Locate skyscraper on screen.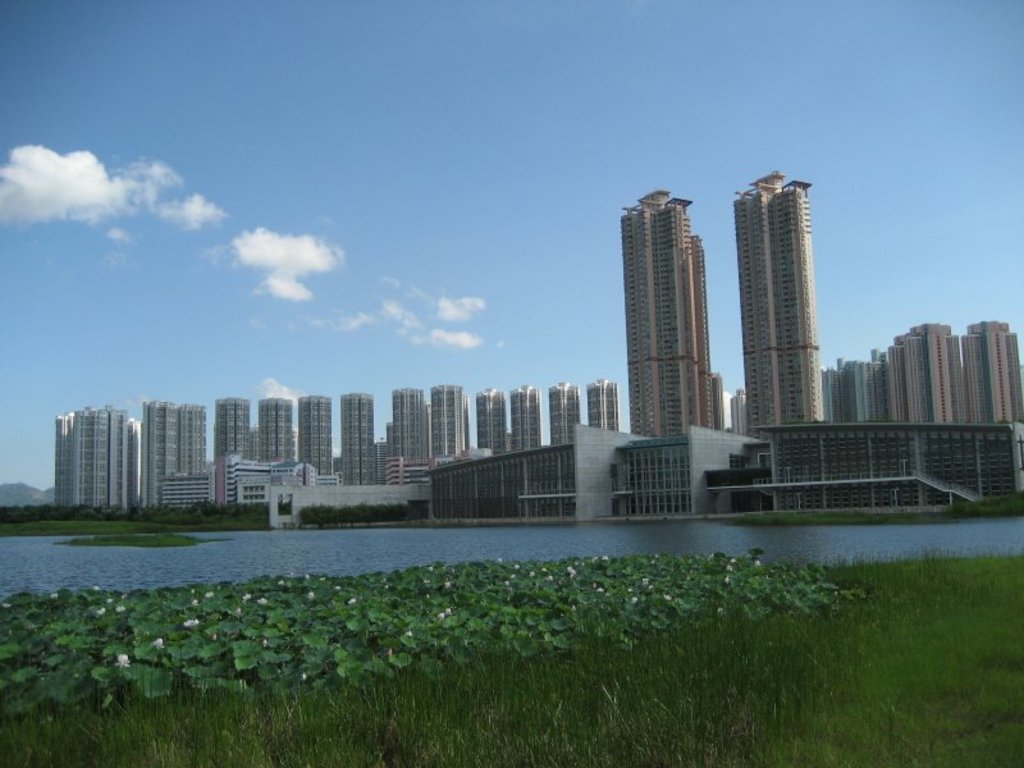
On screen at rect(210, 401, 250, 470).
